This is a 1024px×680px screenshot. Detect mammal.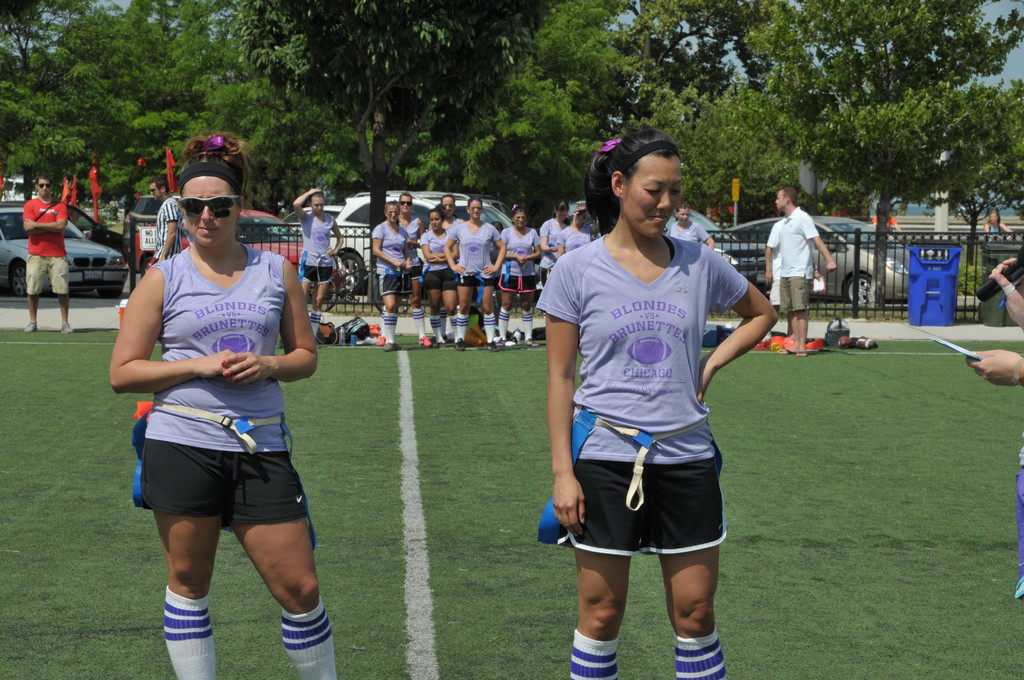
(x1=870, y1=210, x2=900, y2=236).
